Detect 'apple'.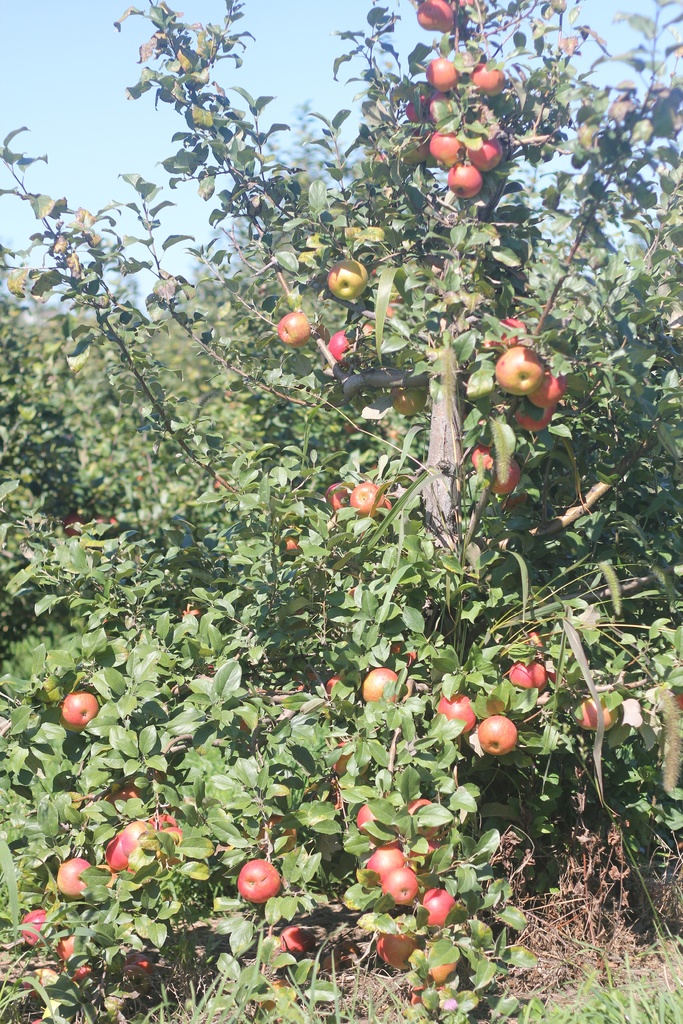
Detected at bbox=(322, 260, 366, 301).
